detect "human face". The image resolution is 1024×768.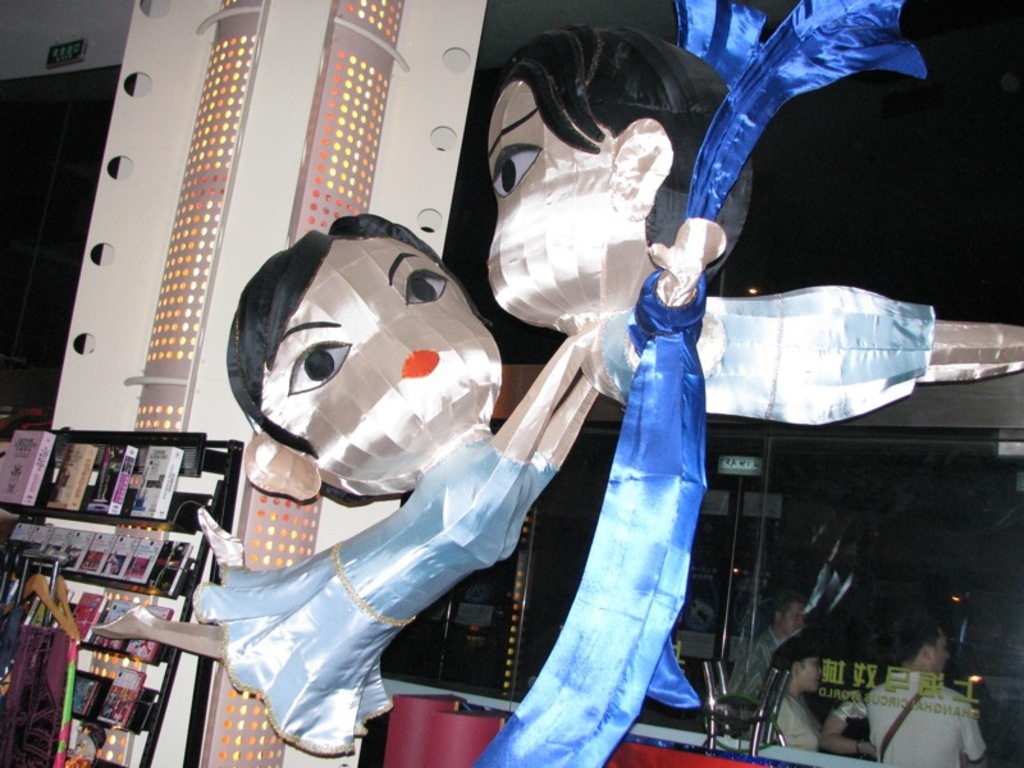
rect(476, 69, 621, 321).
